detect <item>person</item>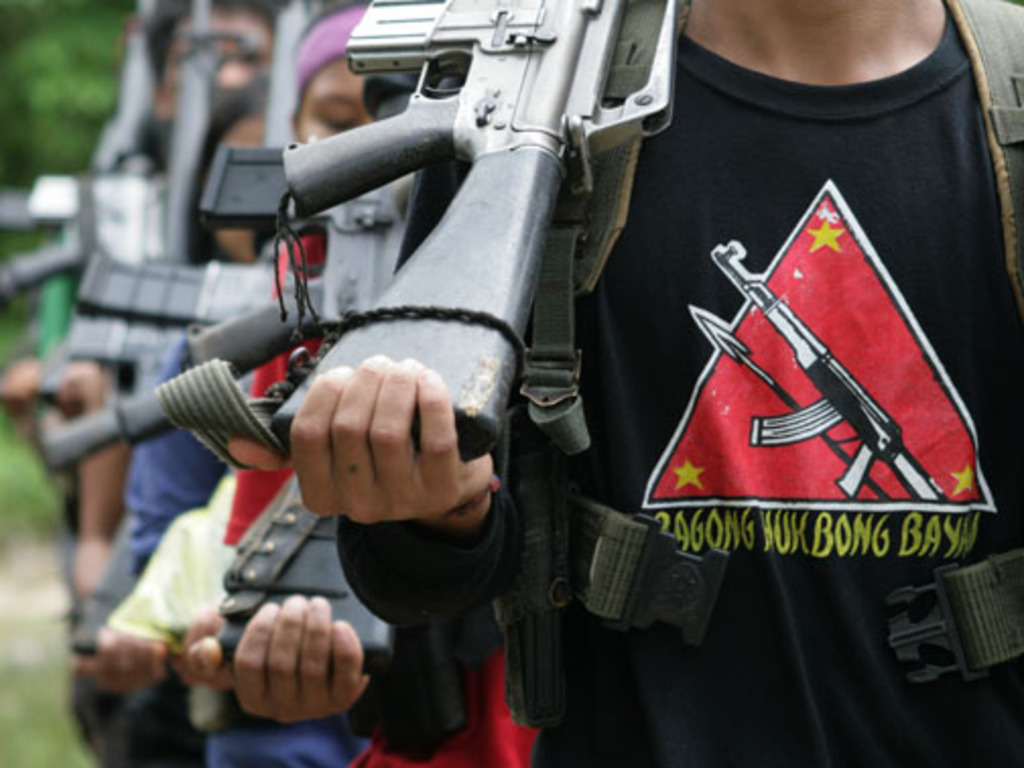
bbox=[71, 65, 272, 766]
